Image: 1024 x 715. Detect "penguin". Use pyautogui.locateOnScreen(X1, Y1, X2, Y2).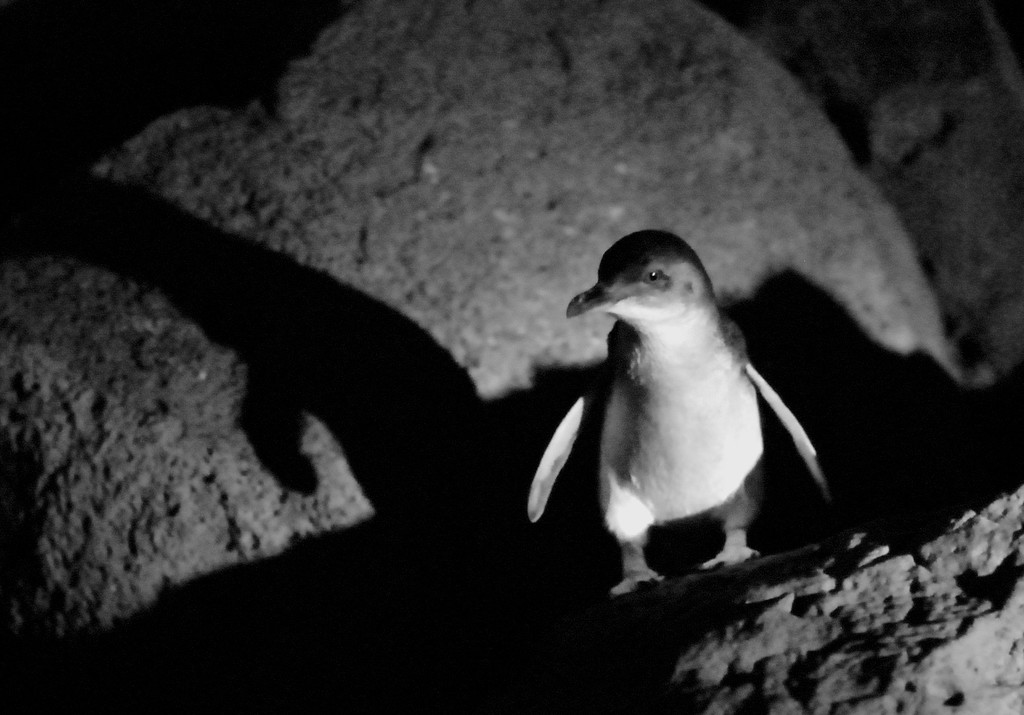
pyautogui.locateOnScreen(525, 230, 834, 597).
